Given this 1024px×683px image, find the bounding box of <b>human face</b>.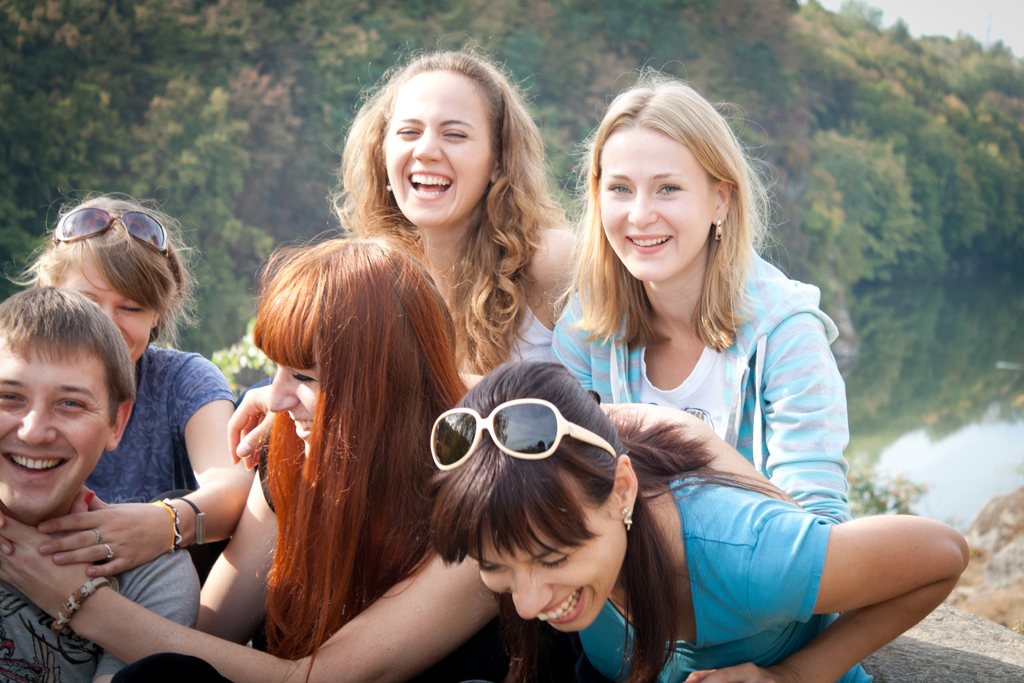
rect(0, 345, 111, 516).
